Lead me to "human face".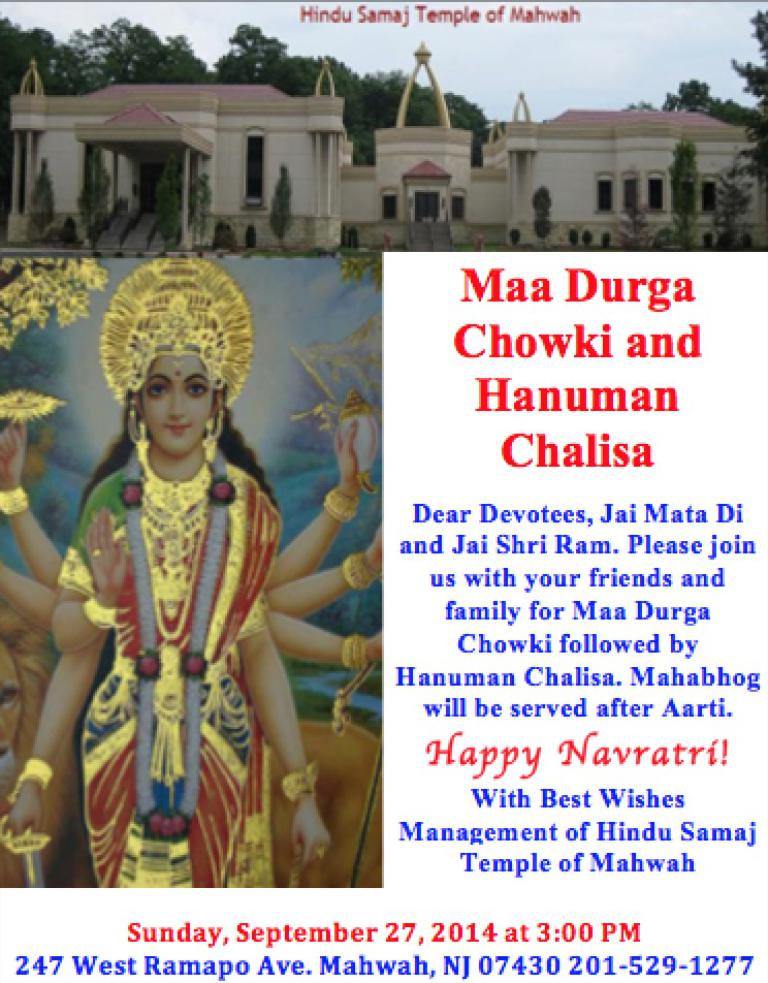
Lead to select_region(143, 358, 212, 452).
